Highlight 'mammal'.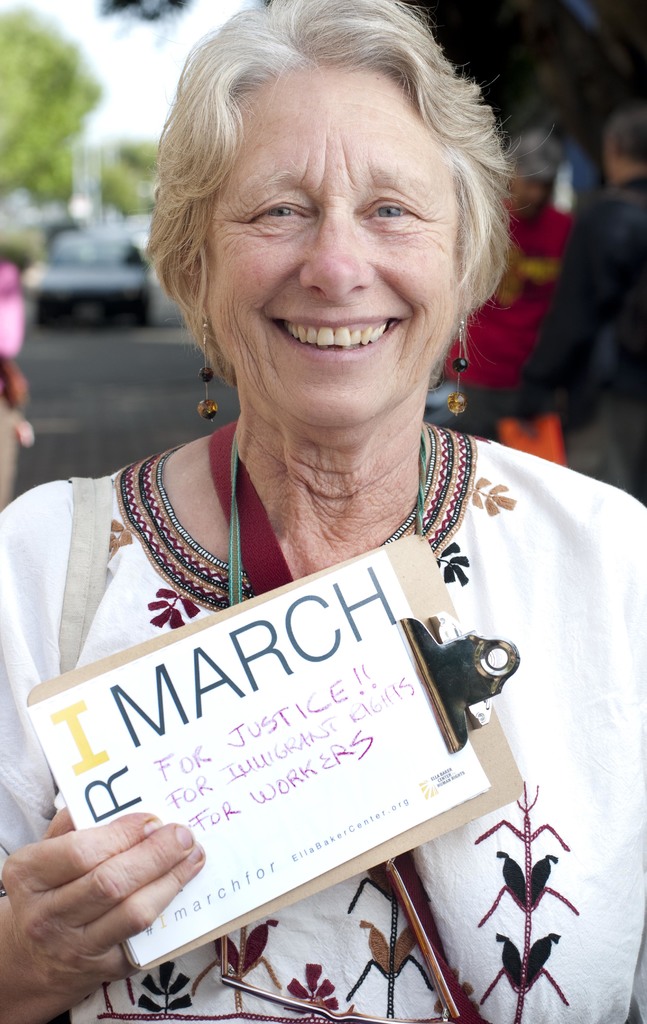
Highlighted region: rect(0, 0, 643, 1023).
